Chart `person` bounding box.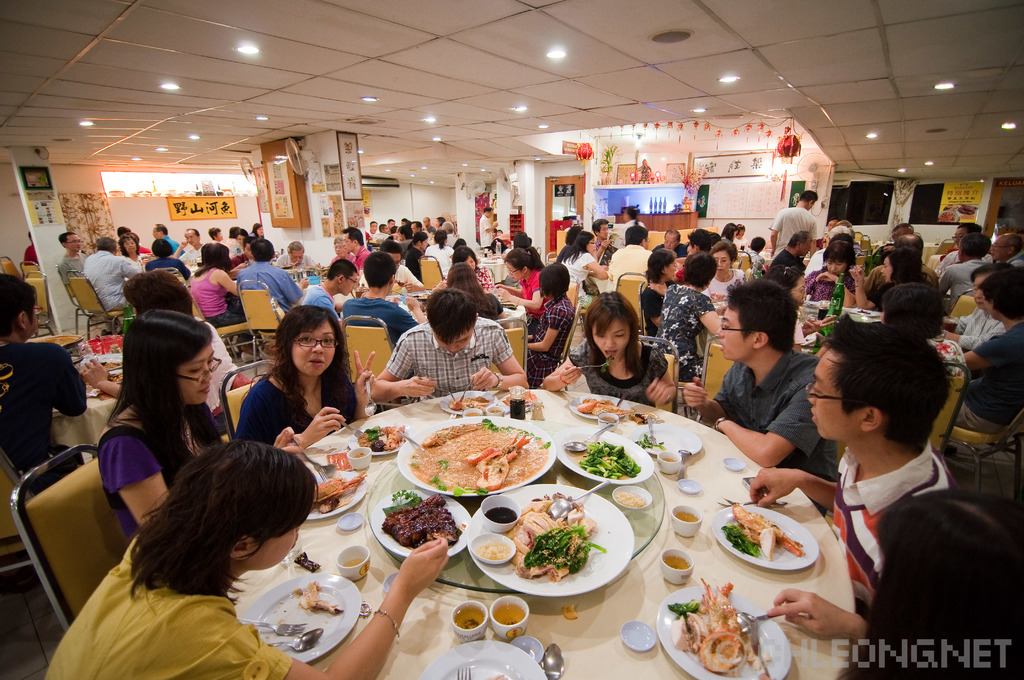
Charted: {"x1": 230, "y1": 236, "x2": 260, "y2": 269}.
